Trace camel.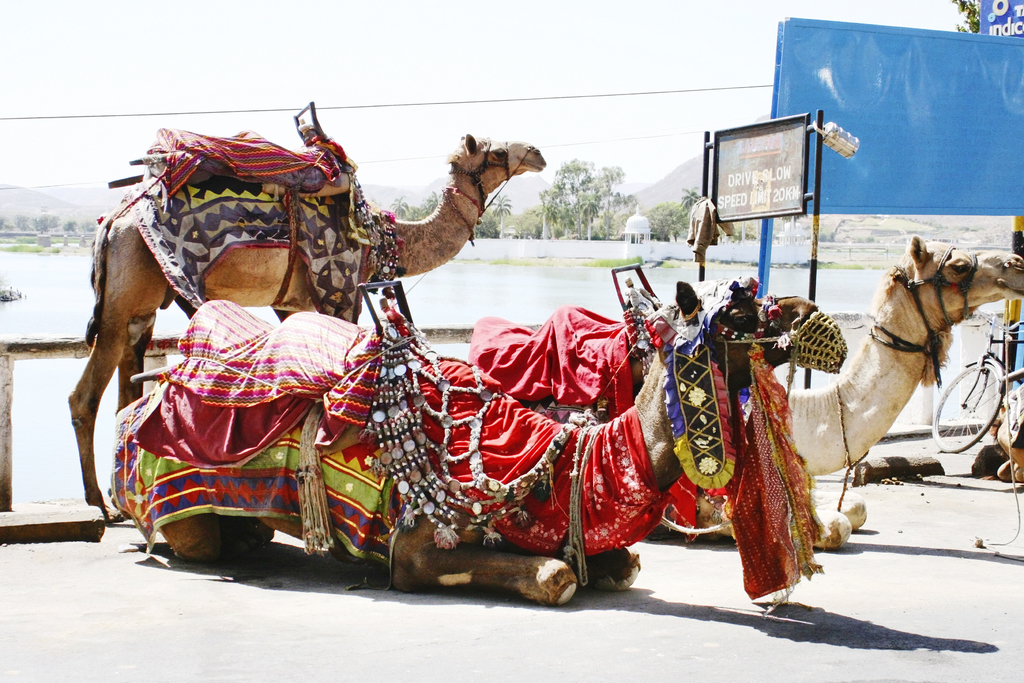
Traced to [68,126,547,525].
